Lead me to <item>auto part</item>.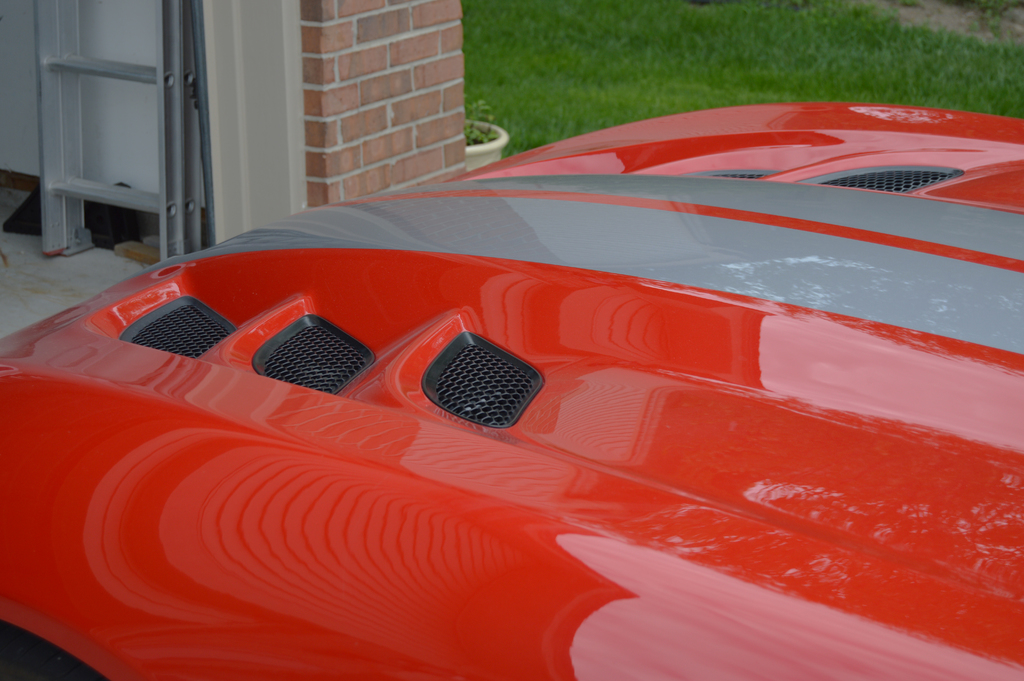
Lead to <box>0,97,1023,680</box>.
